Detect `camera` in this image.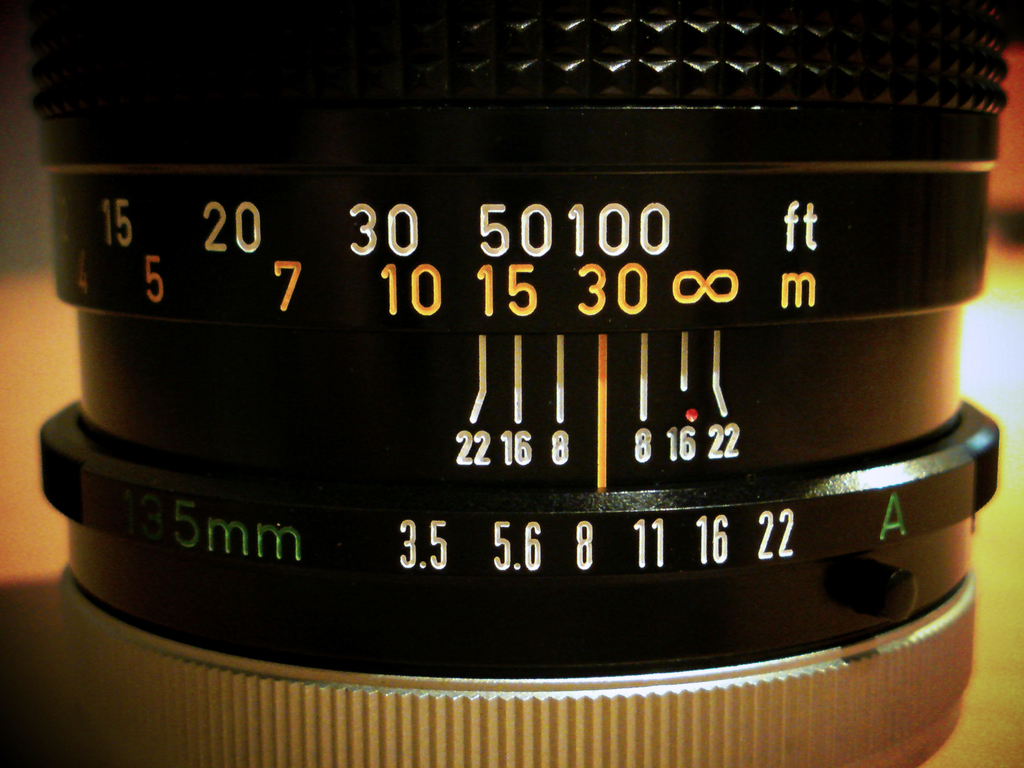
Detection: BBox(0, 0, 1023, 767).
